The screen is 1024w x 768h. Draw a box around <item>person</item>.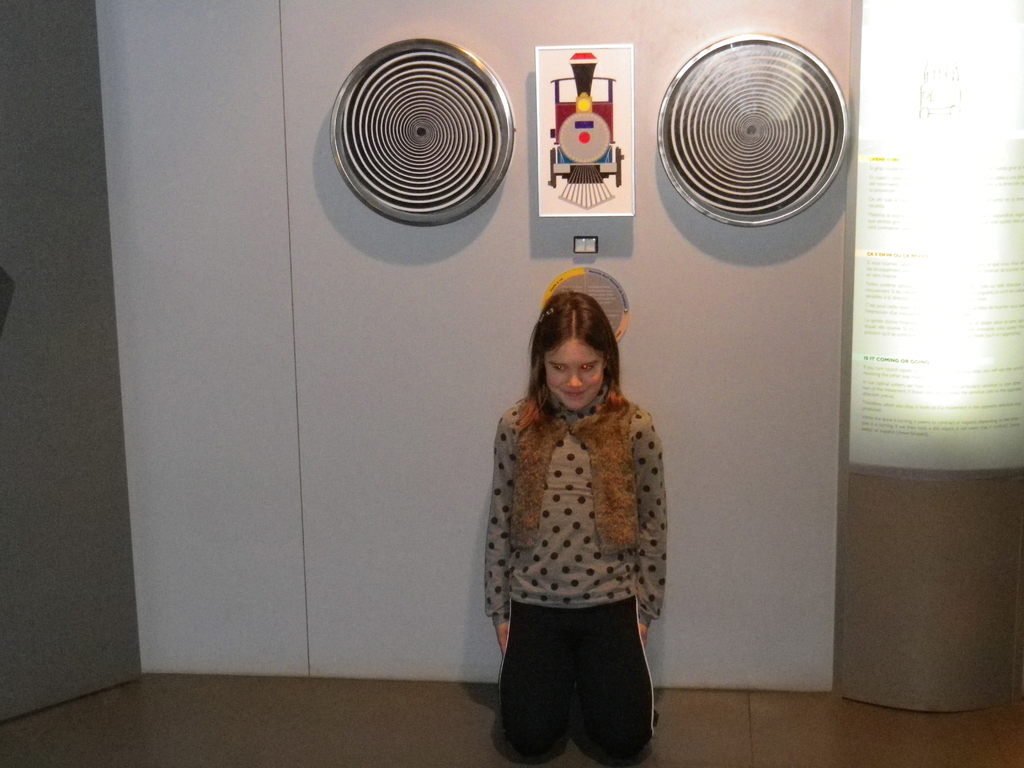
bbox(478, 263, 683, 751).
